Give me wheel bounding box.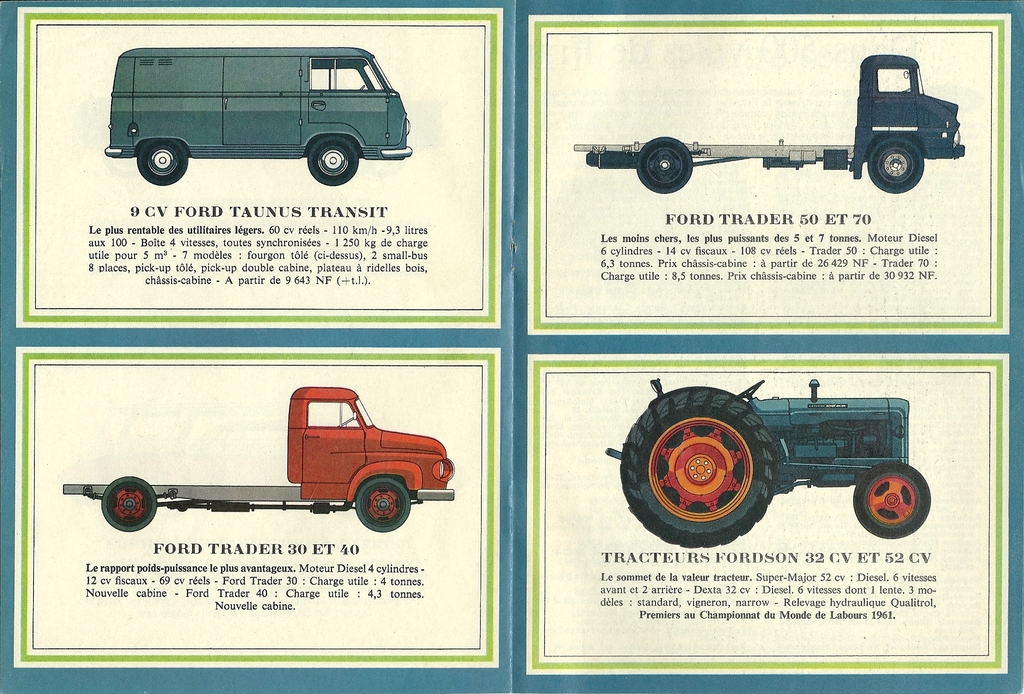
bbox=[856, 468, 937, 539].
